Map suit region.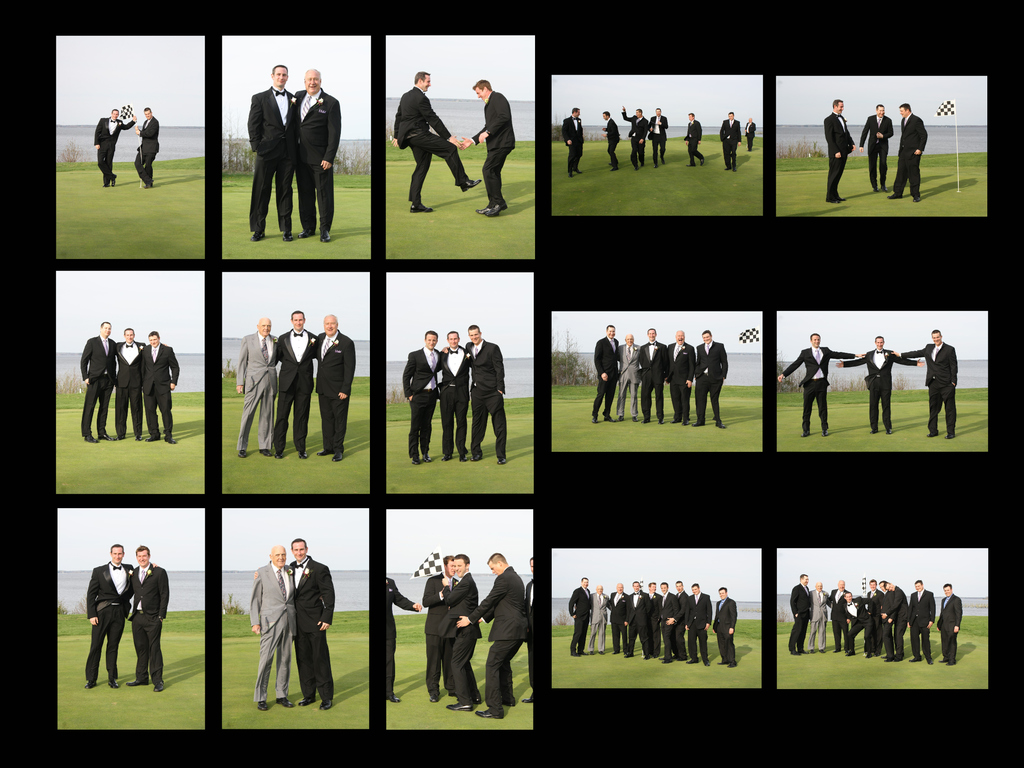
Mapped to box=[526, 577, 531, 667].
